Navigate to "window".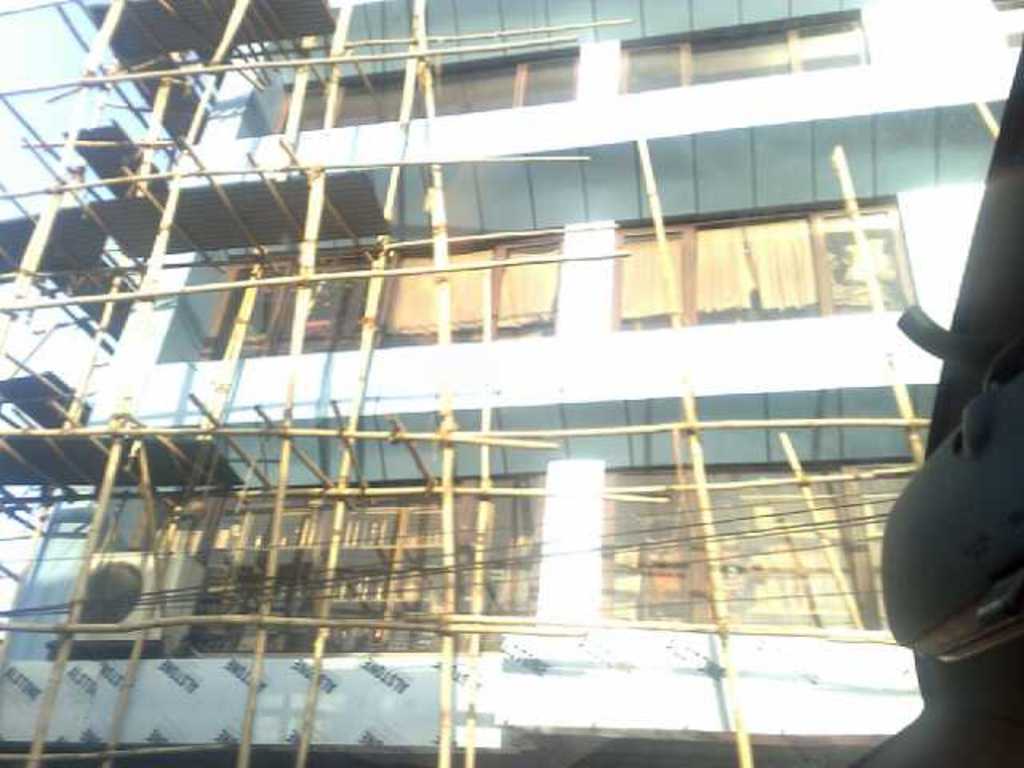
Navigation target: 613,22,869,75.
